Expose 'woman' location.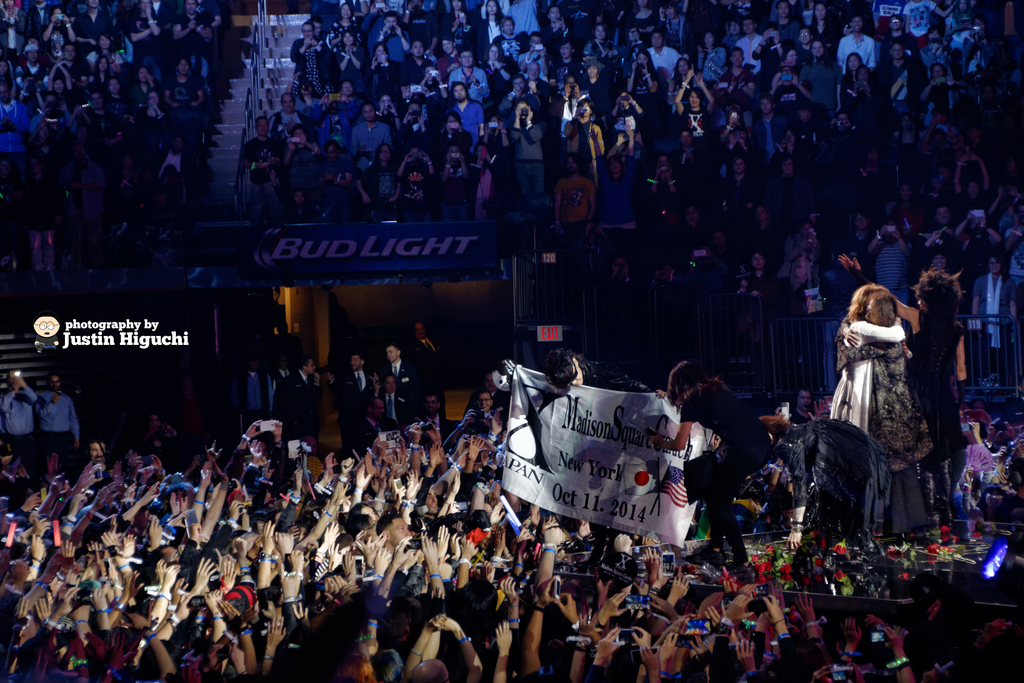
Exposed at bbox=[480, 42, 517, 104].
